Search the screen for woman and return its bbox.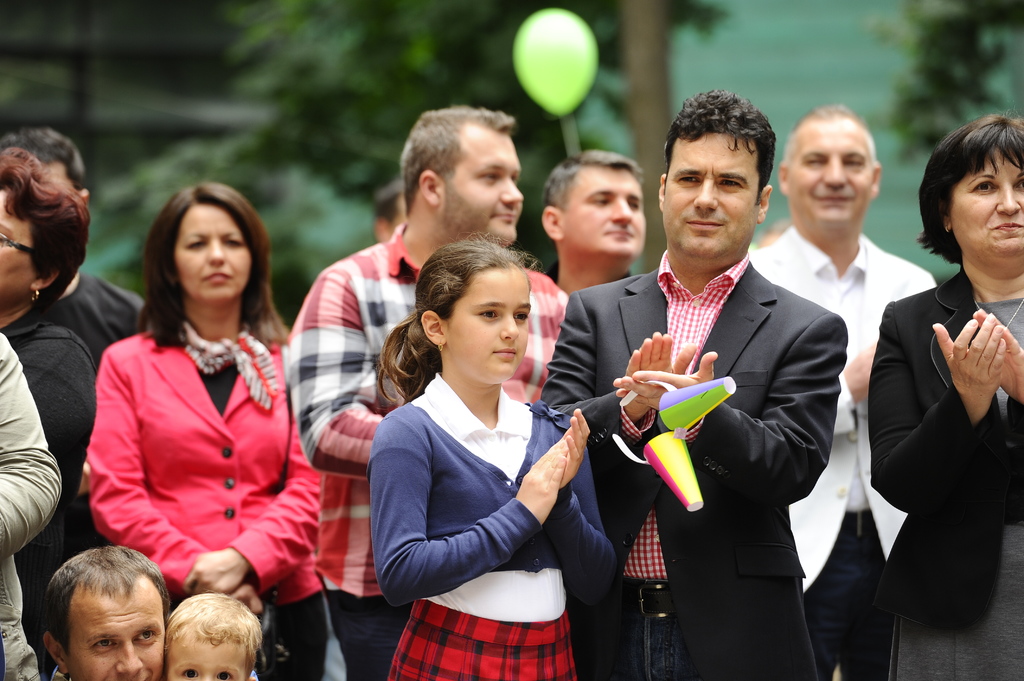
Found: crop(0, 146, 108, 680).
